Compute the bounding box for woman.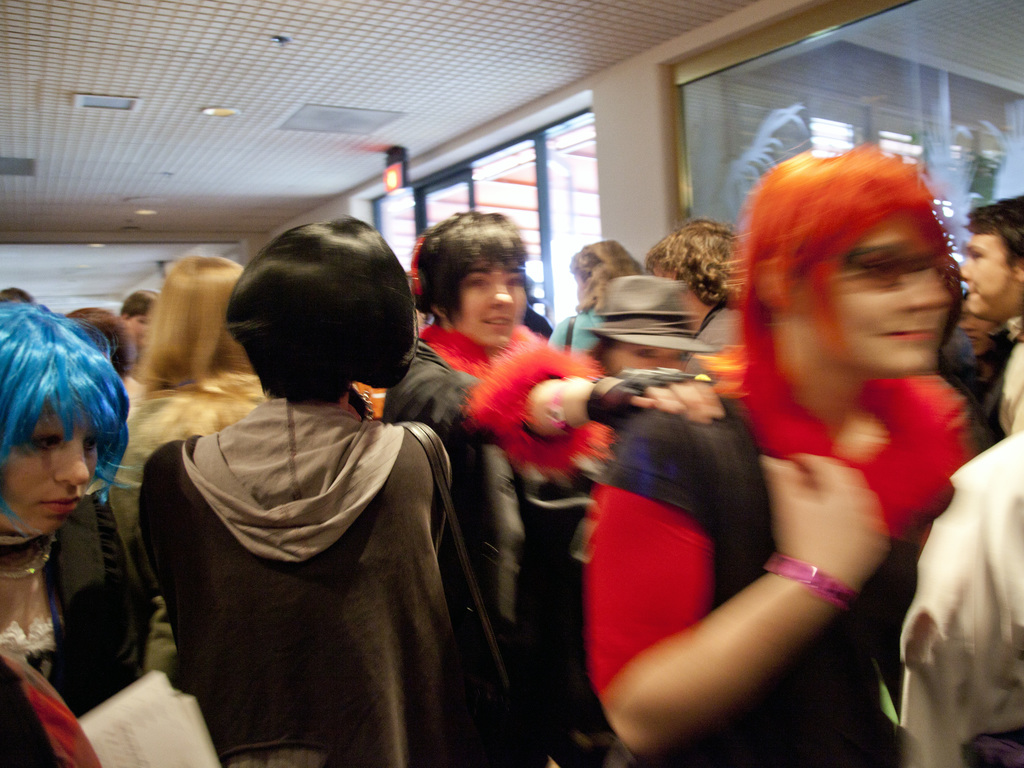
select_region(546, 238, 649, 357).
